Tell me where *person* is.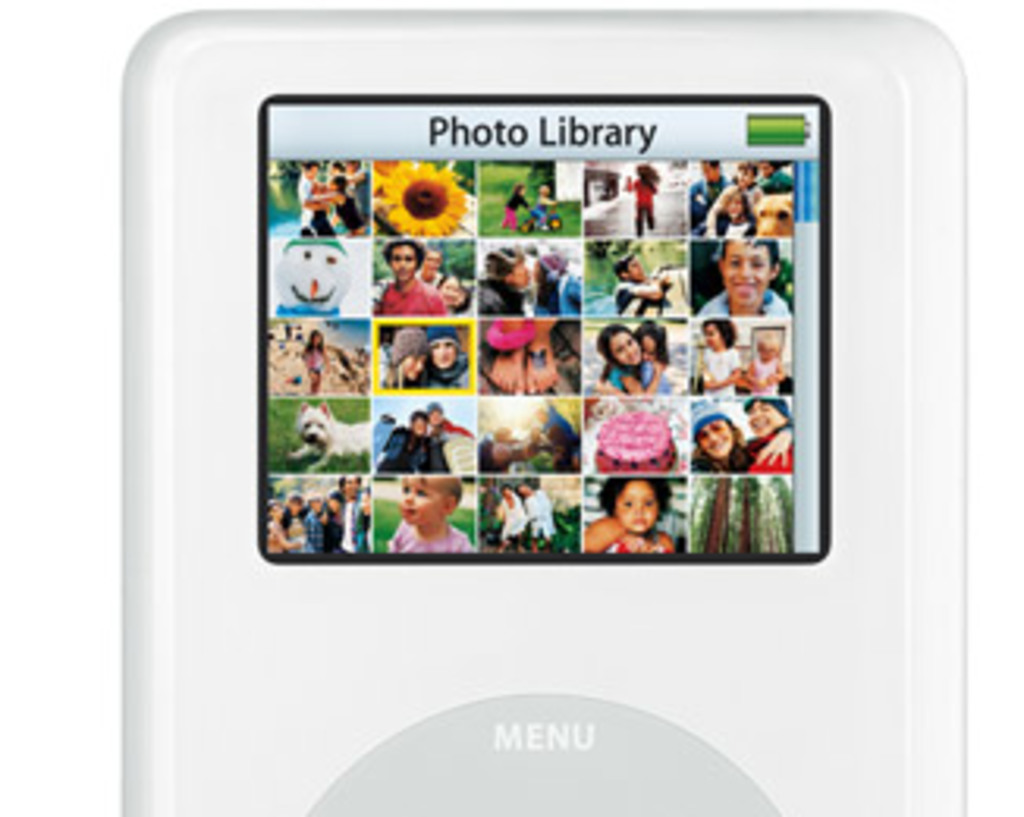
*person* is at <box>380,327,433,387</box>.
